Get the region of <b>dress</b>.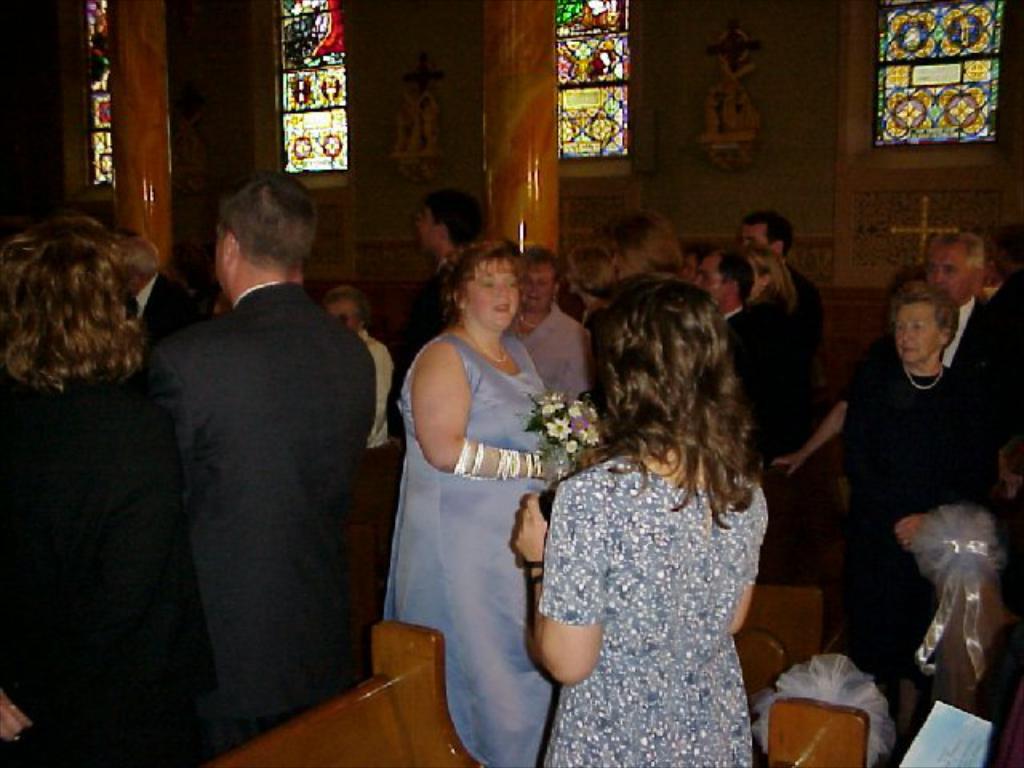
{"x1": 384, "y1": 328, "x2": 563, "y2": 766}.
